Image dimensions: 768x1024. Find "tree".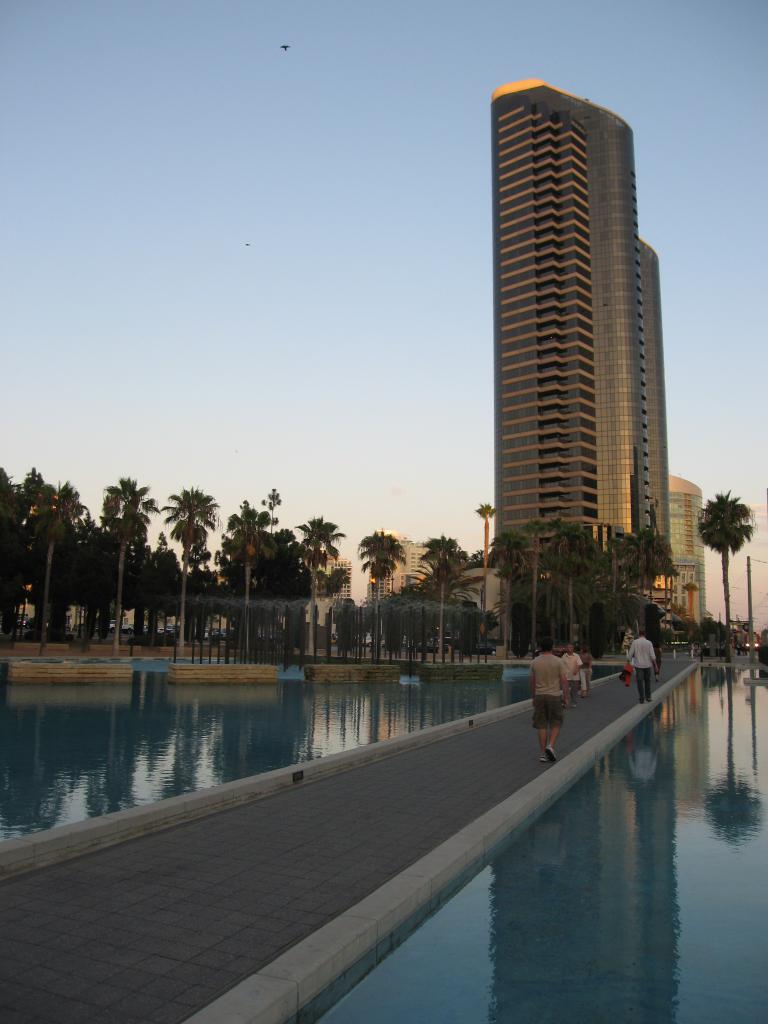
detection(703, 495, 752, 657).
